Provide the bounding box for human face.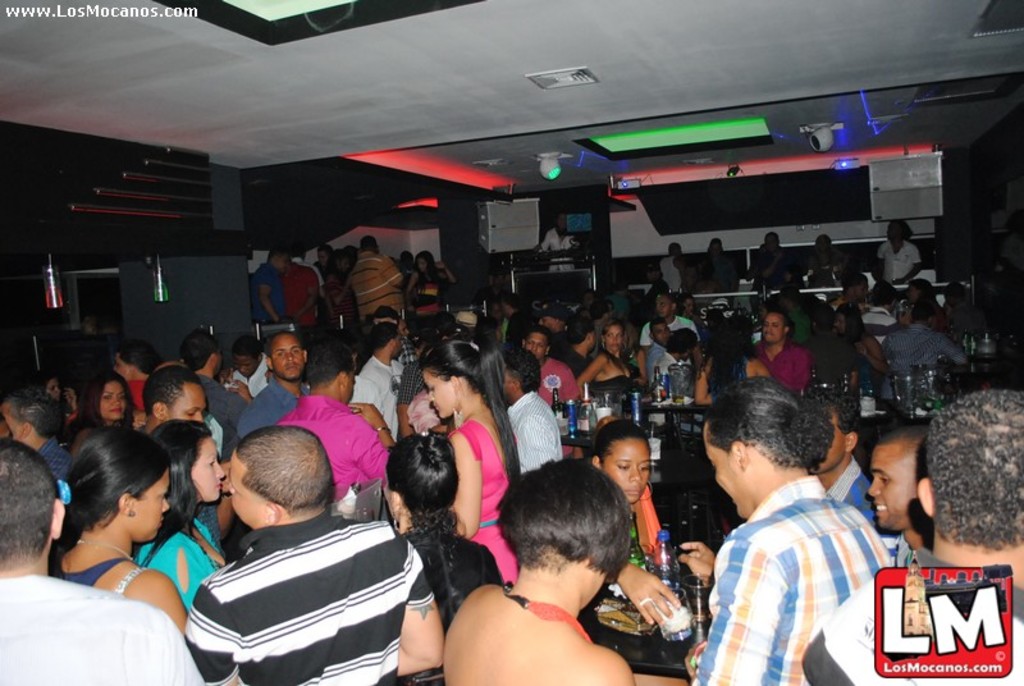
locate(46, 375, 61, 398).
